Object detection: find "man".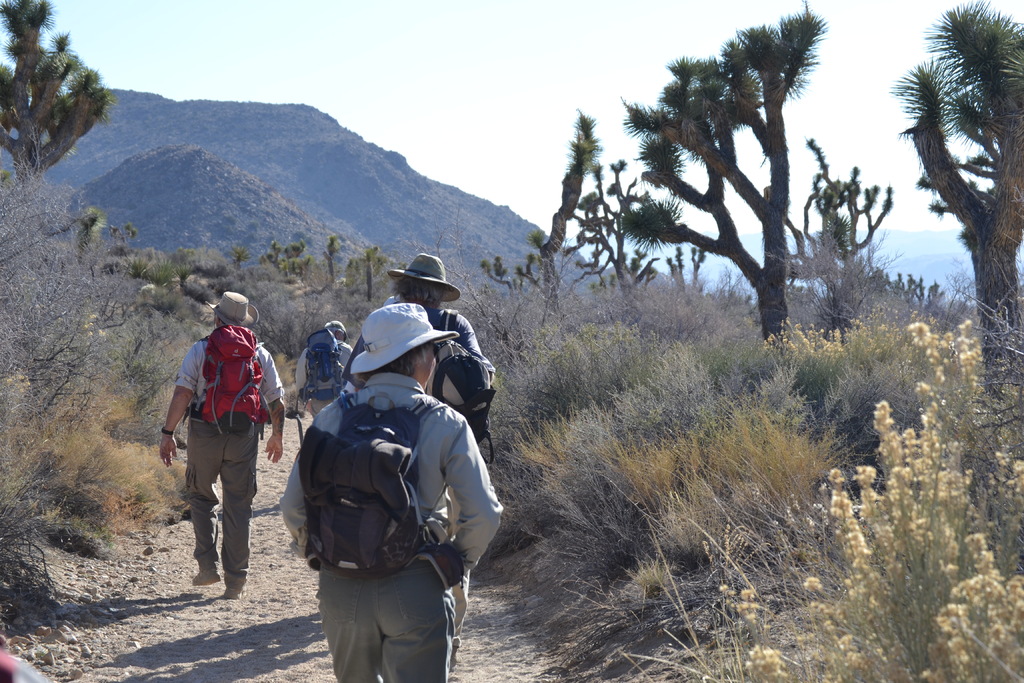
box(276, 302, 504, 682).
